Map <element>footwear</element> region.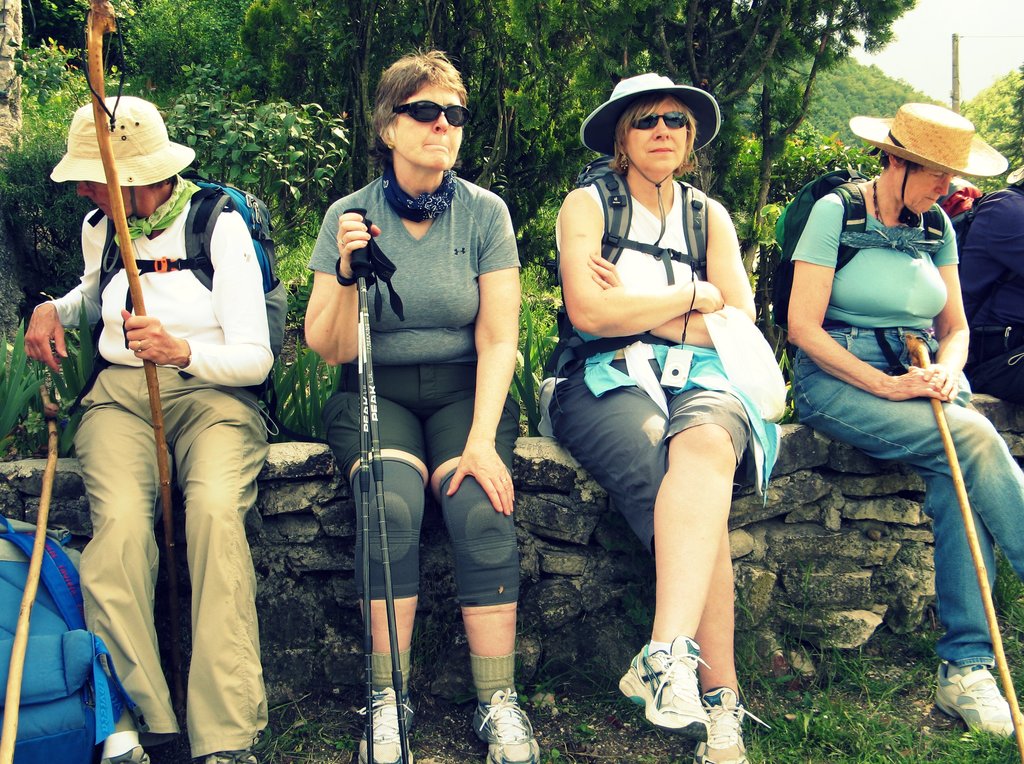
Mapped to 929:665:1018:744.
